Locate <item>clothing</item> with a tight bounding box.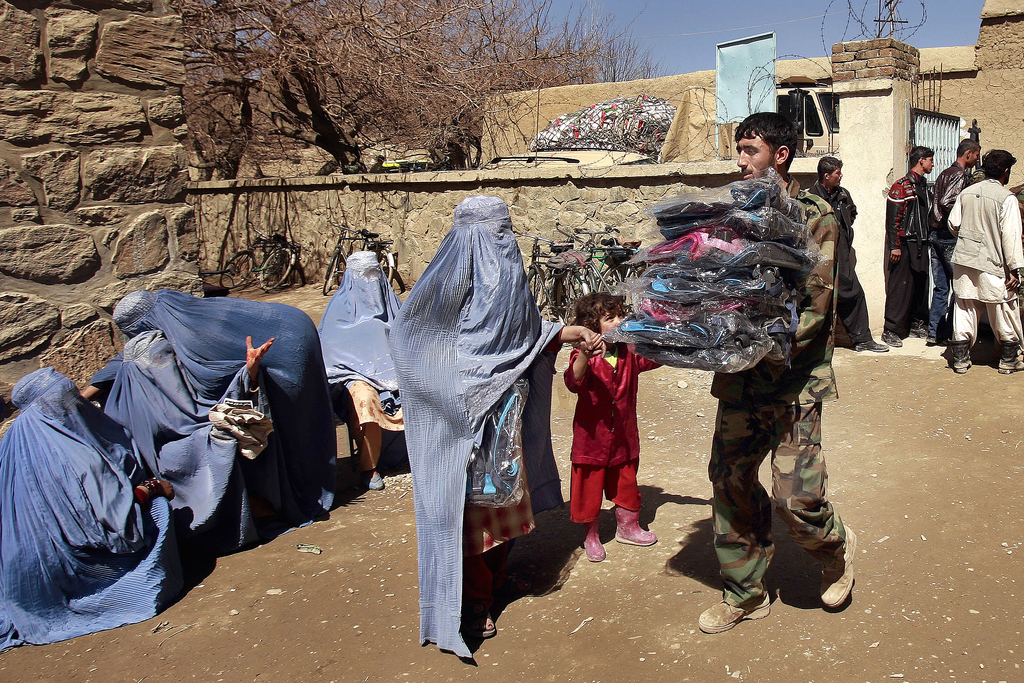
left=709, top=181, right=858, bottom=604.
